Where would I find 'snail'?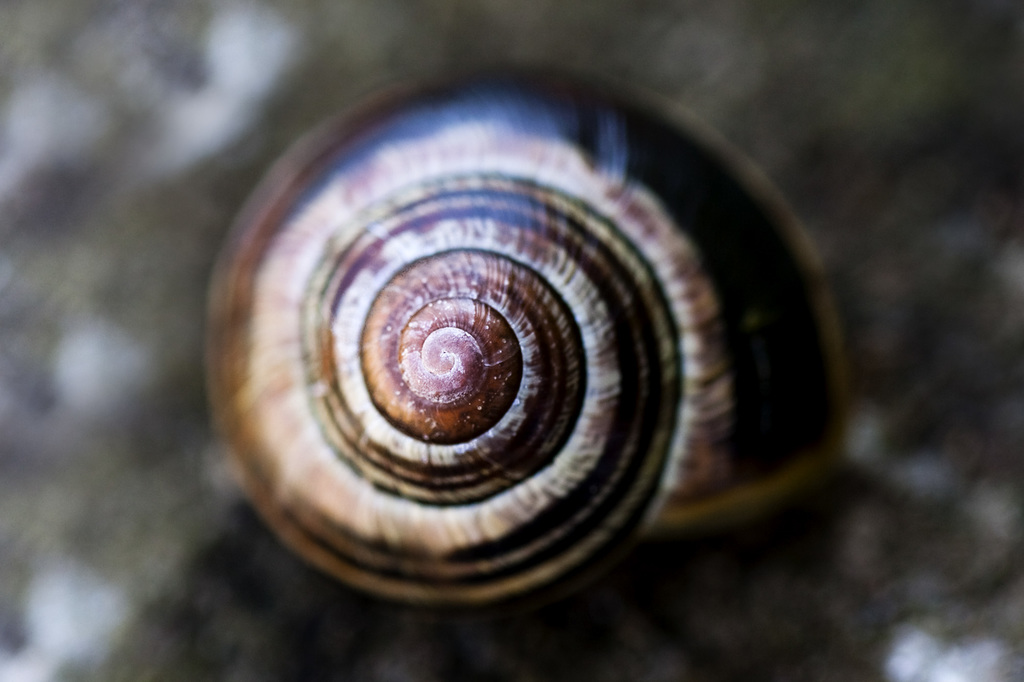
At [left=200, top=58, right=858, bottom=617].
